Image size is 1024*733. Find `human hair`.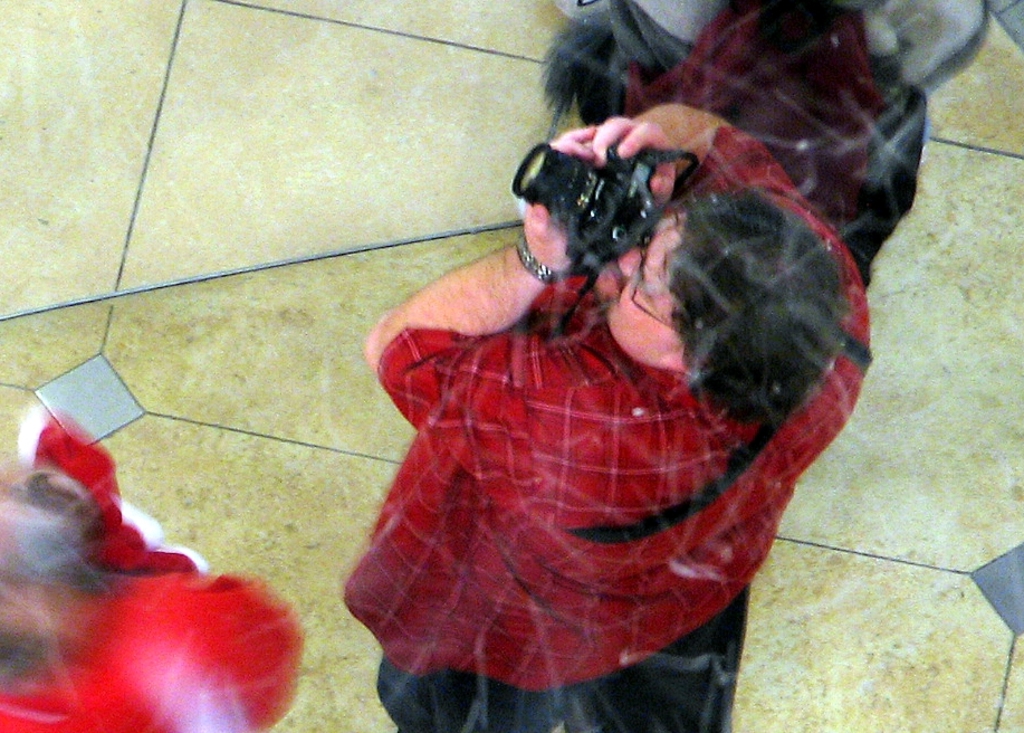
rect(658, 187, 848, 434).
